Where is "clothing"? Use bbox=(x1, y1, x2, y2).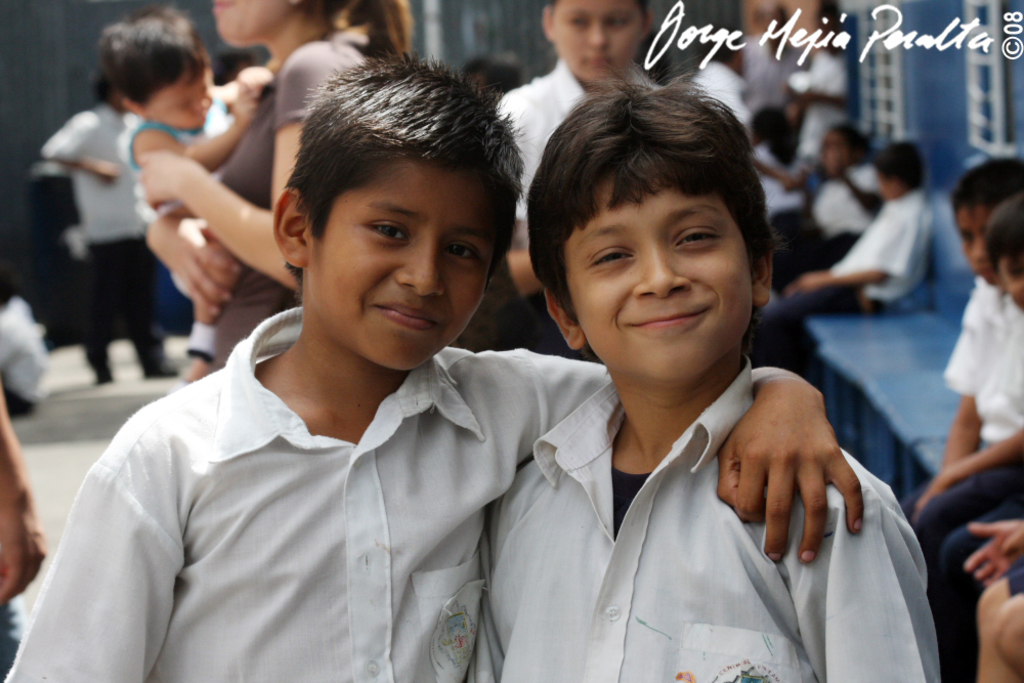
bbox=(487, 56, 671, 354).
